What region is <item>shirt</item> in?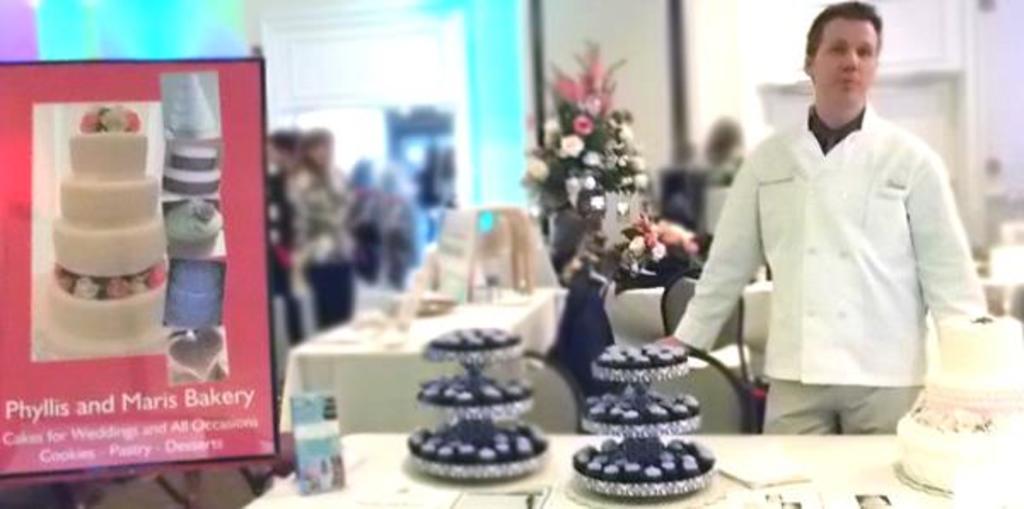
809, 101, 865, 155.
